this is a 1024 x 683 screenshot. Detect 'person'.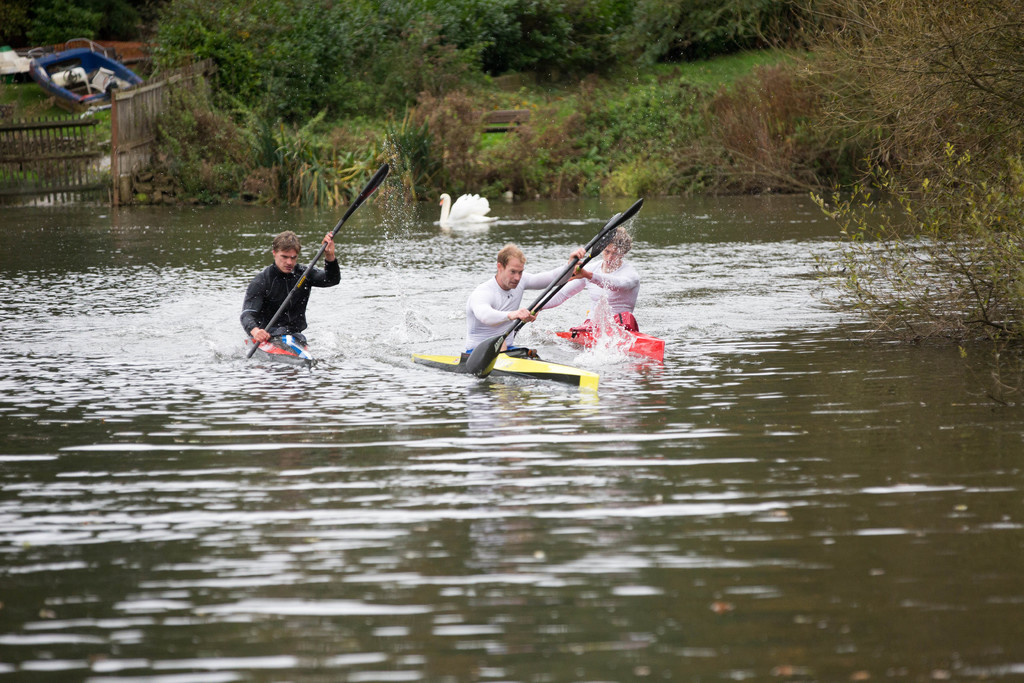
[536,227,641,329].
